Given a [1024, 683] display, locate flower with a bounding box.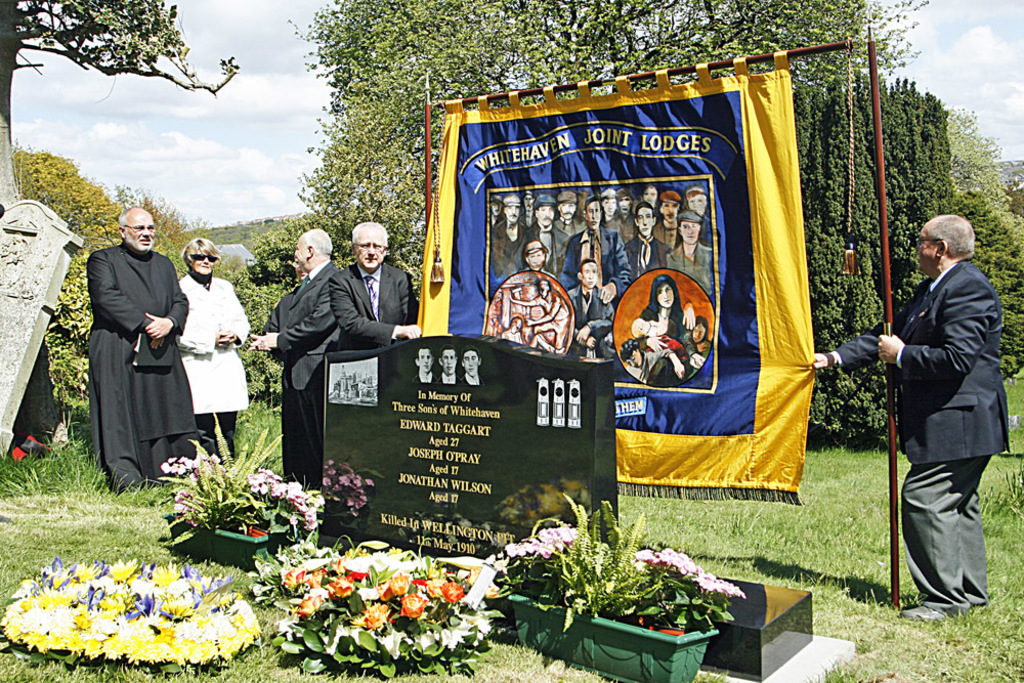
Located: box(300, 594, 324, 617).
